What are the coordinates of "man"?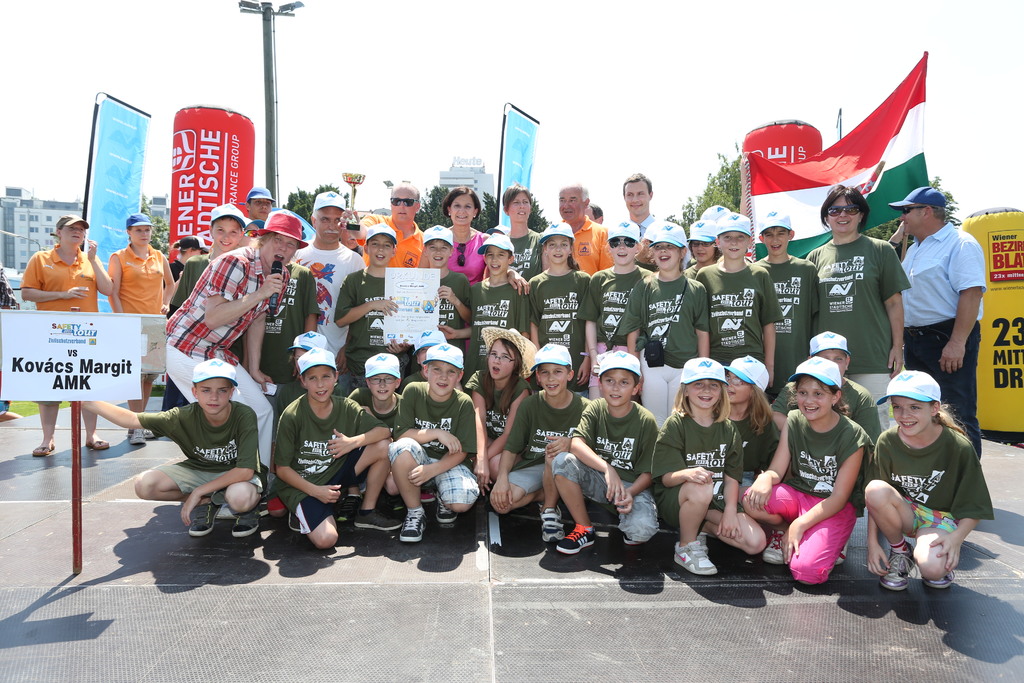
(x1=693, y1=202, x2=735, y2=242).
